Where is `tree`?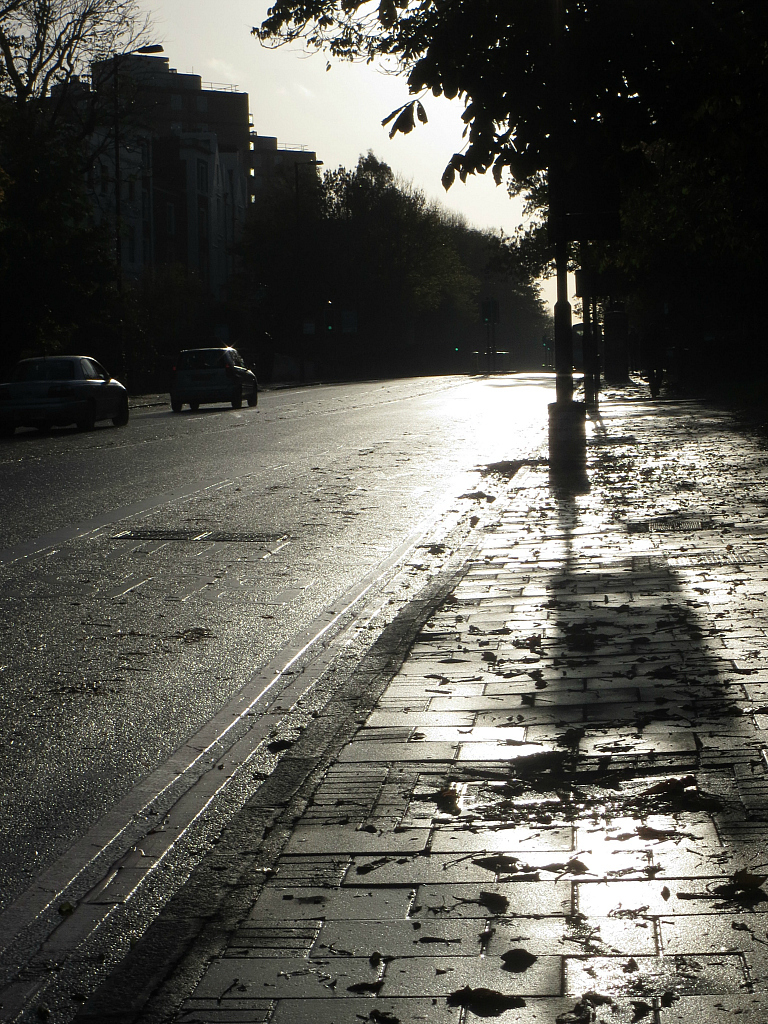
0,0,162,348.
